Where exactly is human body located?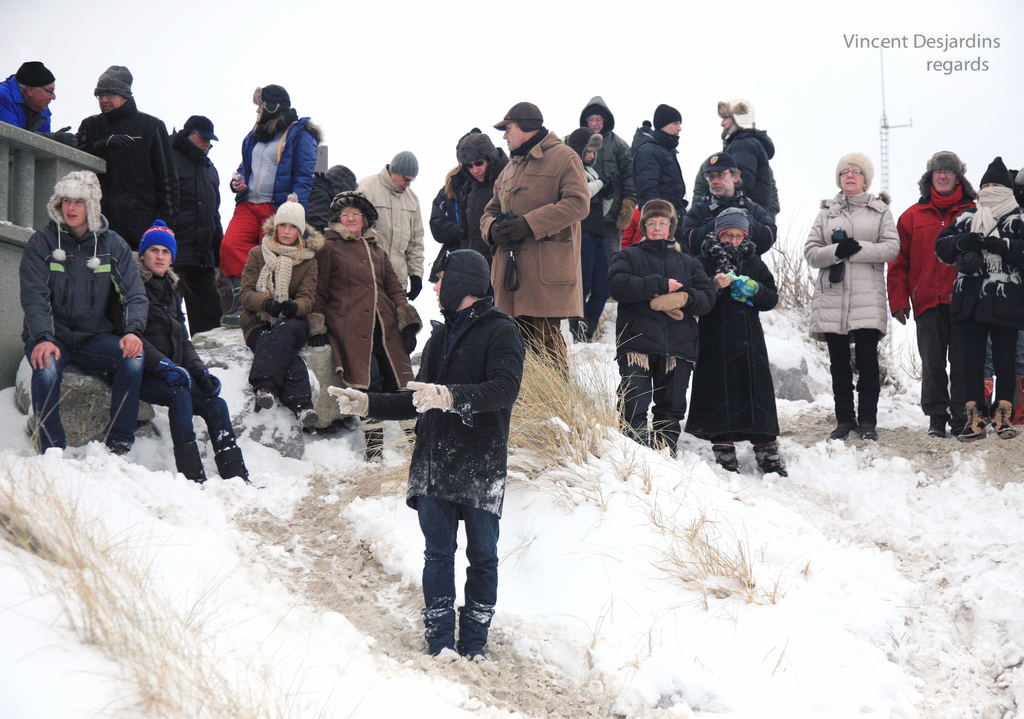
Its bounding box is bbox=(826, 161, 922, 456).
